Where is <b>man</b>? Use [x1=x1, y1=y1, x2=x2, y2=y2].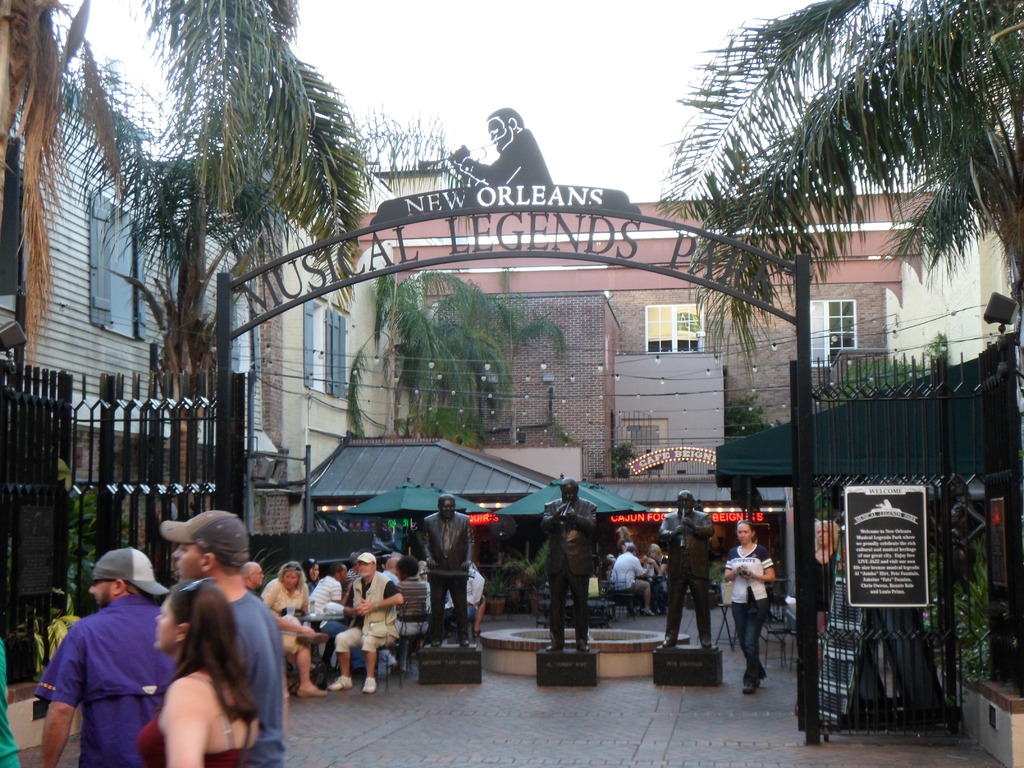
[x1=174, y1=509, x2=289, y2=767].
